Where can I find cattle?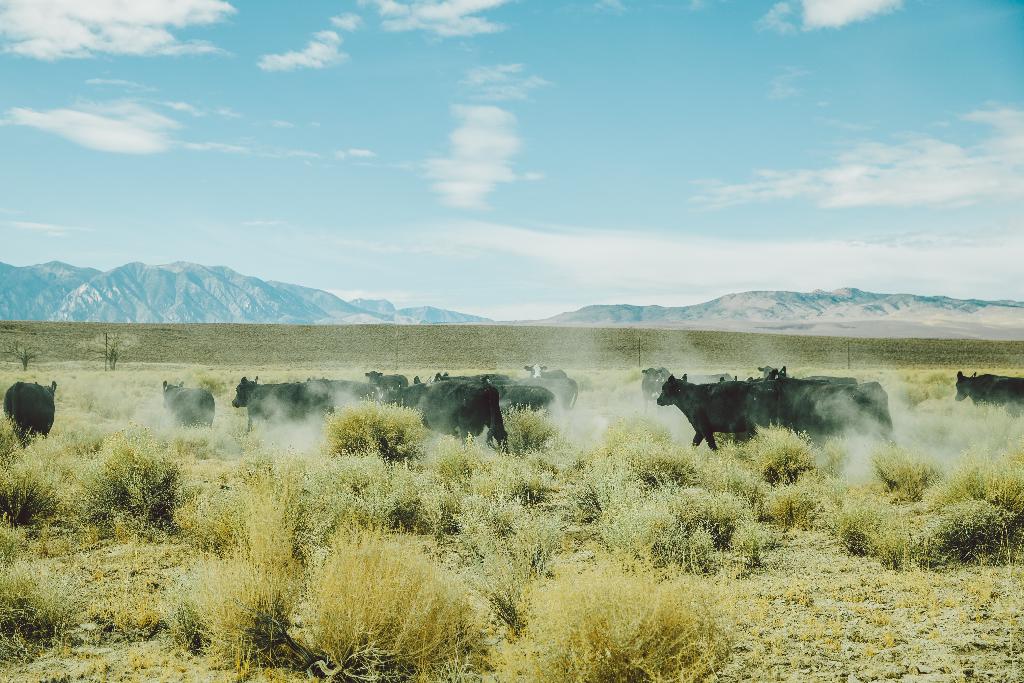
You can find it at 2,378,56,452.
